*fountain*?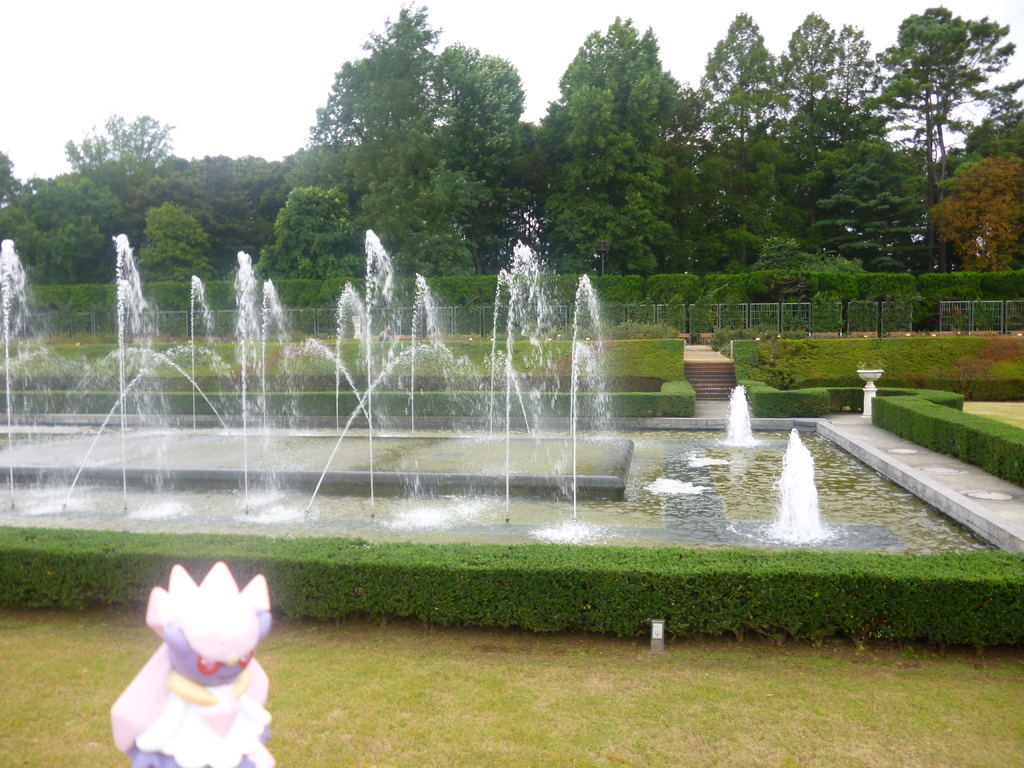
bbox=(0, 221, 1011, 557)
